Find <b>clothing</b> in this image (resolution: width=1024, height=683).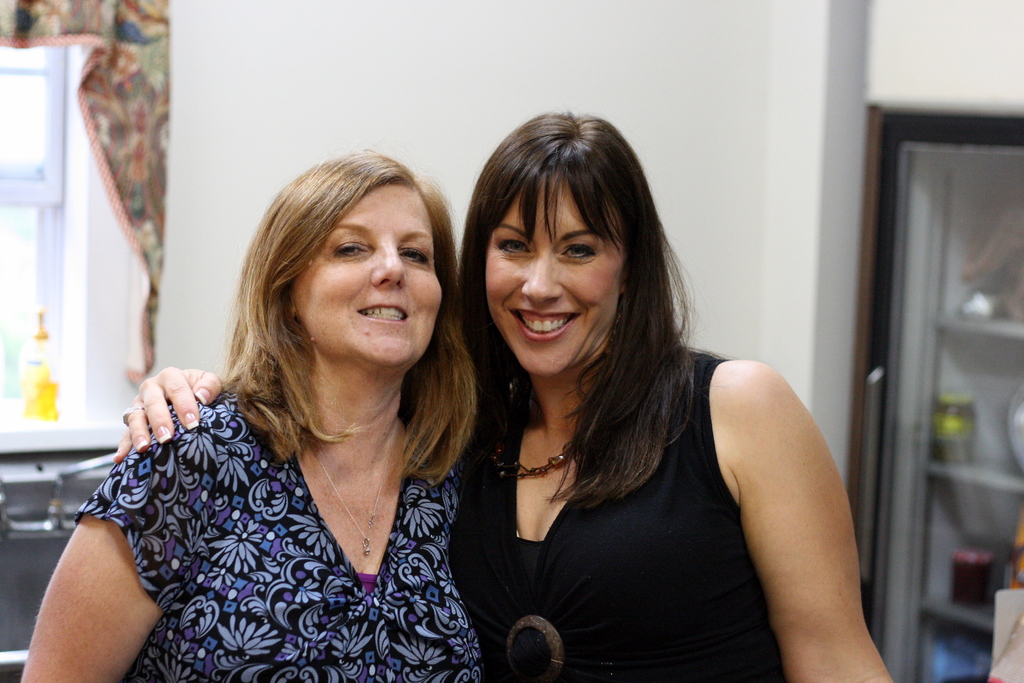
442:335:787:682.
